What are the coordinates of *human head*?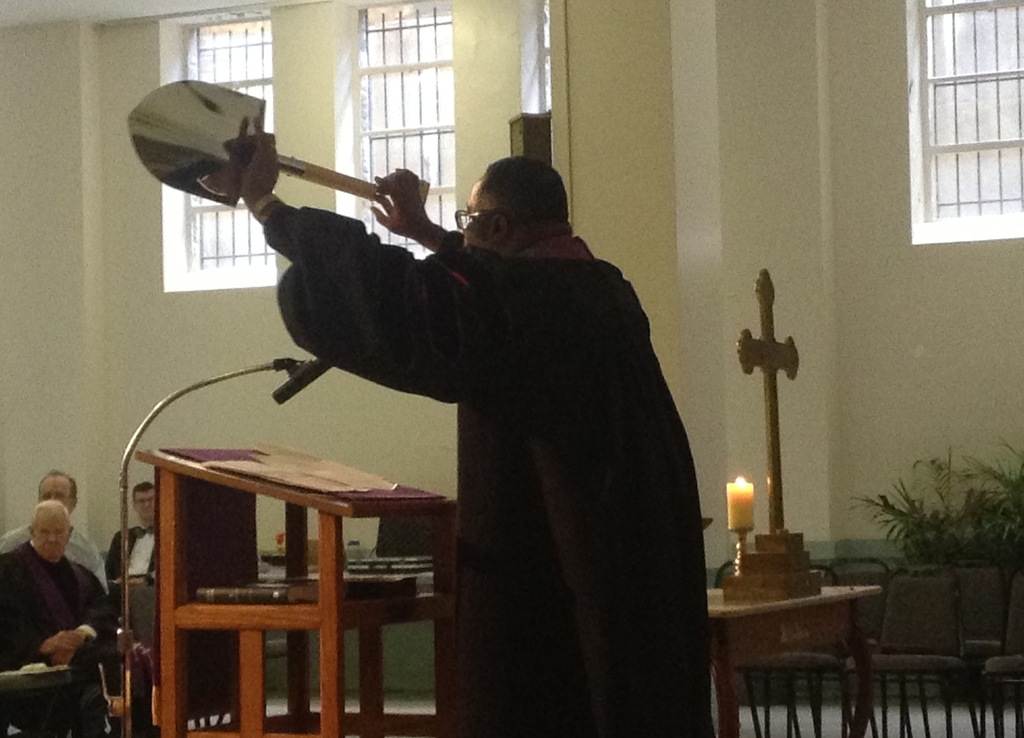
box(38, 467, 79, 514).
